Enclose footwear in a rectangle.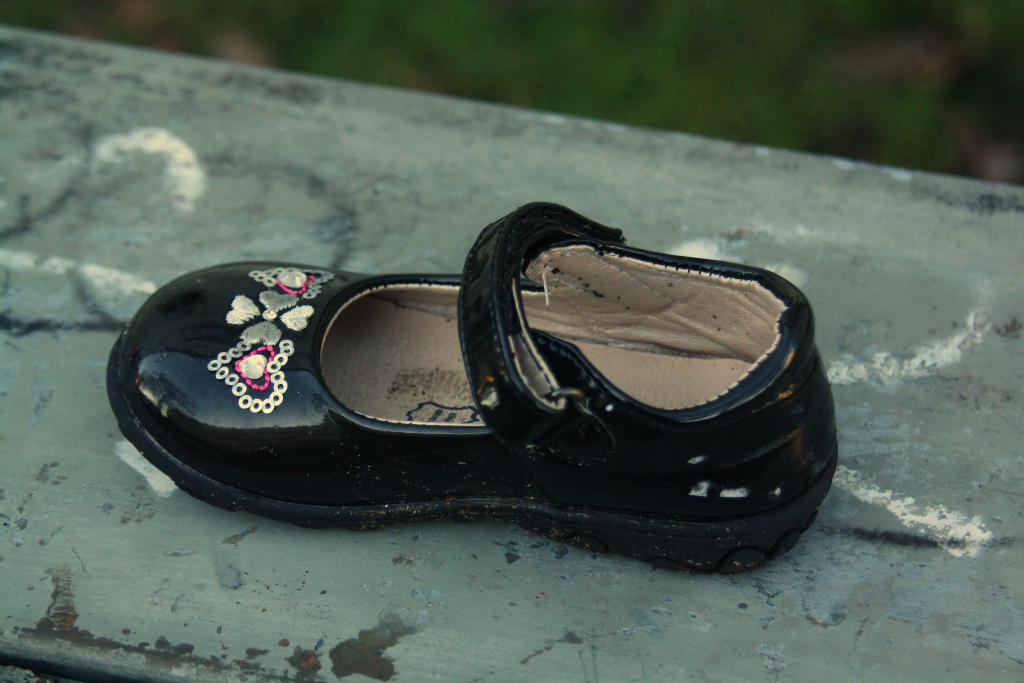
[126, 207, 815, 547].
